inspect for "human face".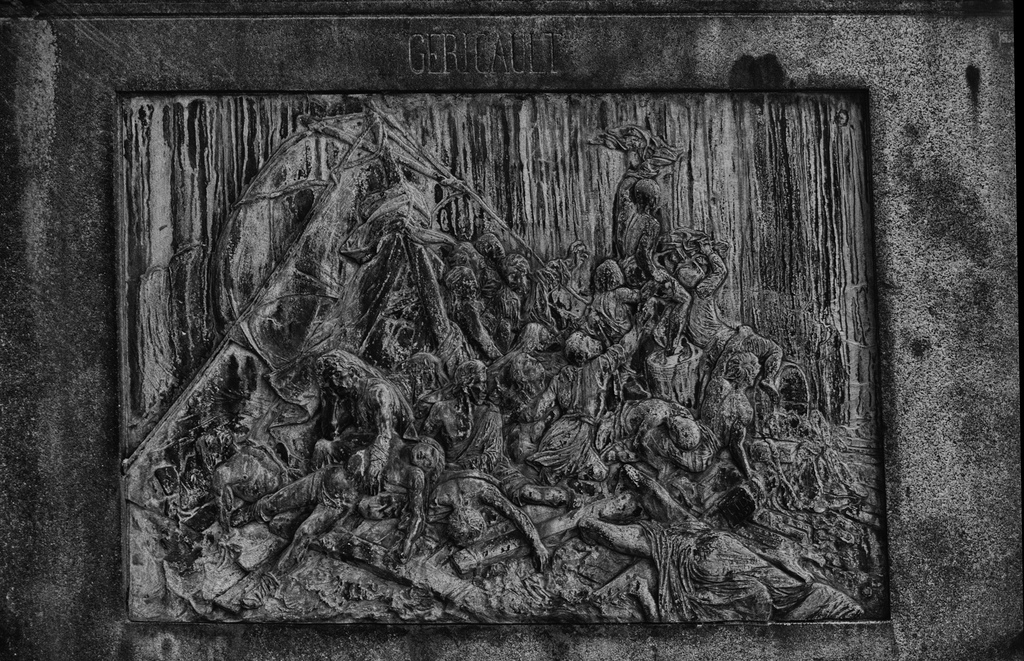
Inspection: (607,256,627,287).
